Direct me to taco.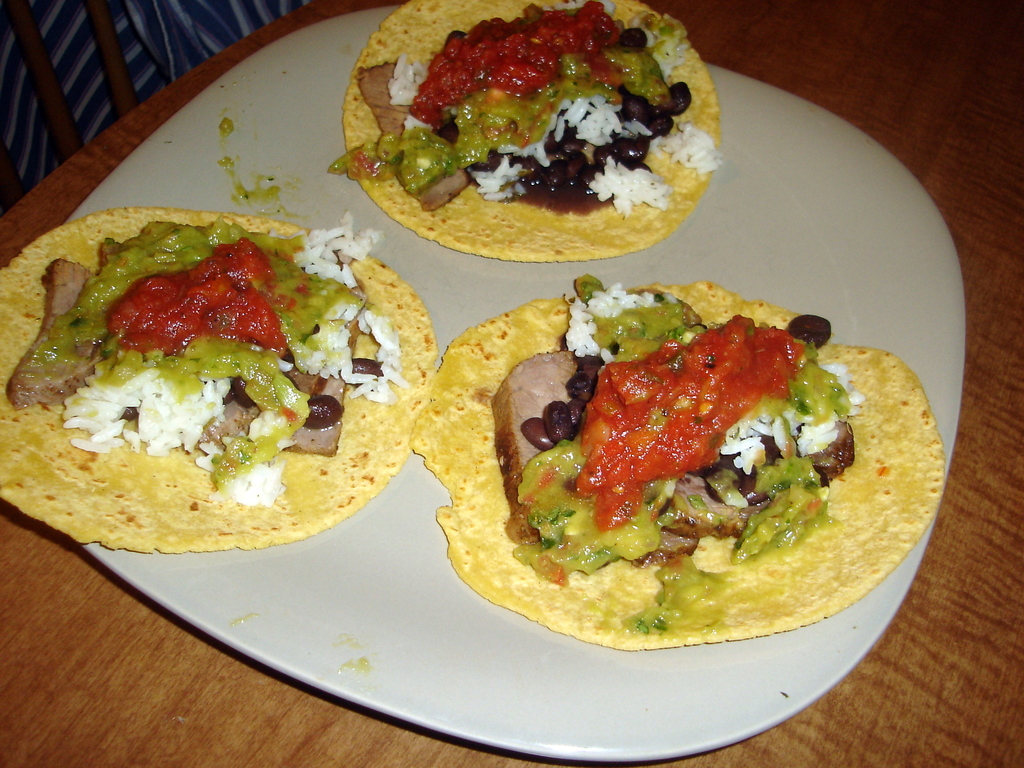
Direction: (x1=0, y1=202, x2=435, y2=553).
